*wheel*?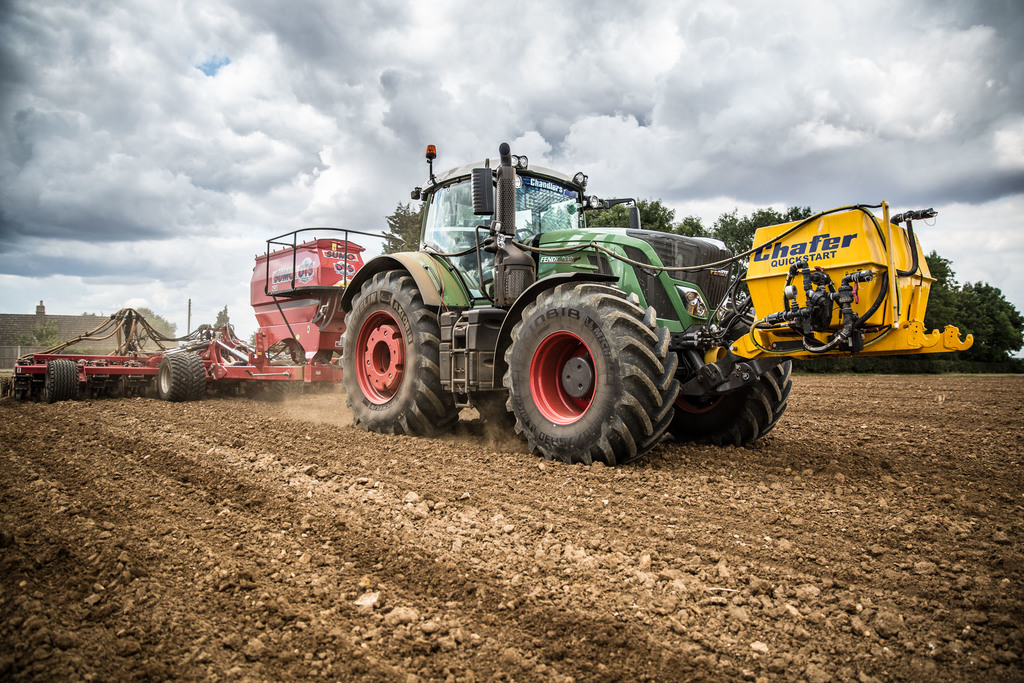
<bbox>501, 281, 668, 470</bbox>
